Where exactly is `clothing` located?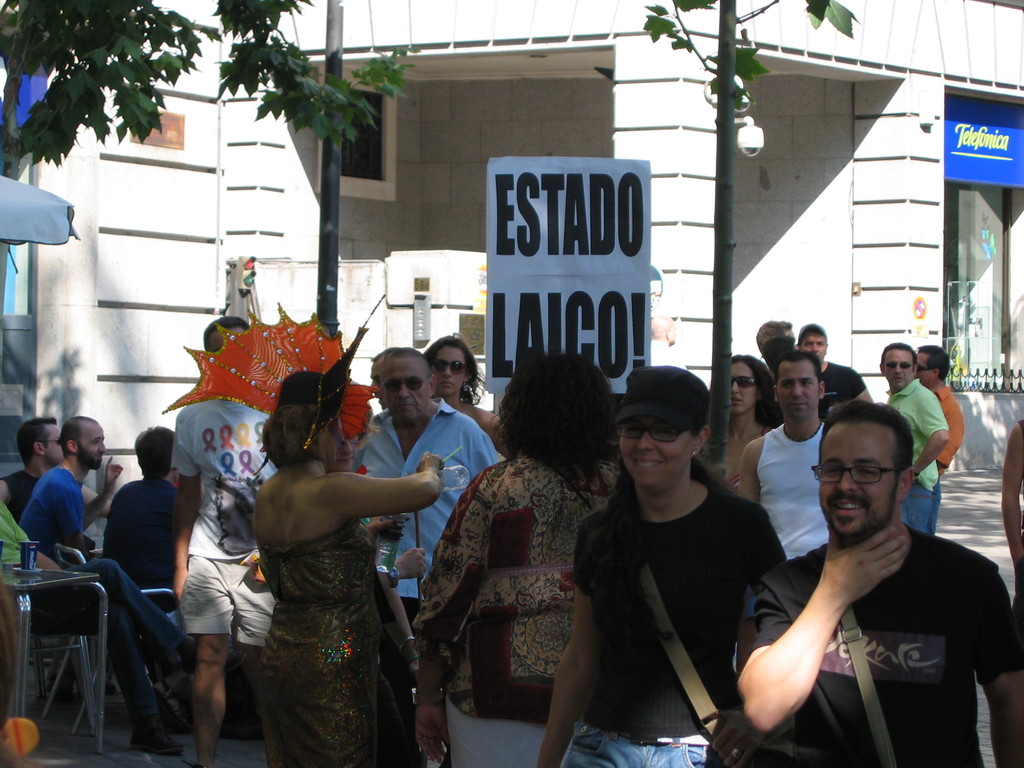
Its bounding box is <bbox>10, 461, 195, 707</bbox>.
